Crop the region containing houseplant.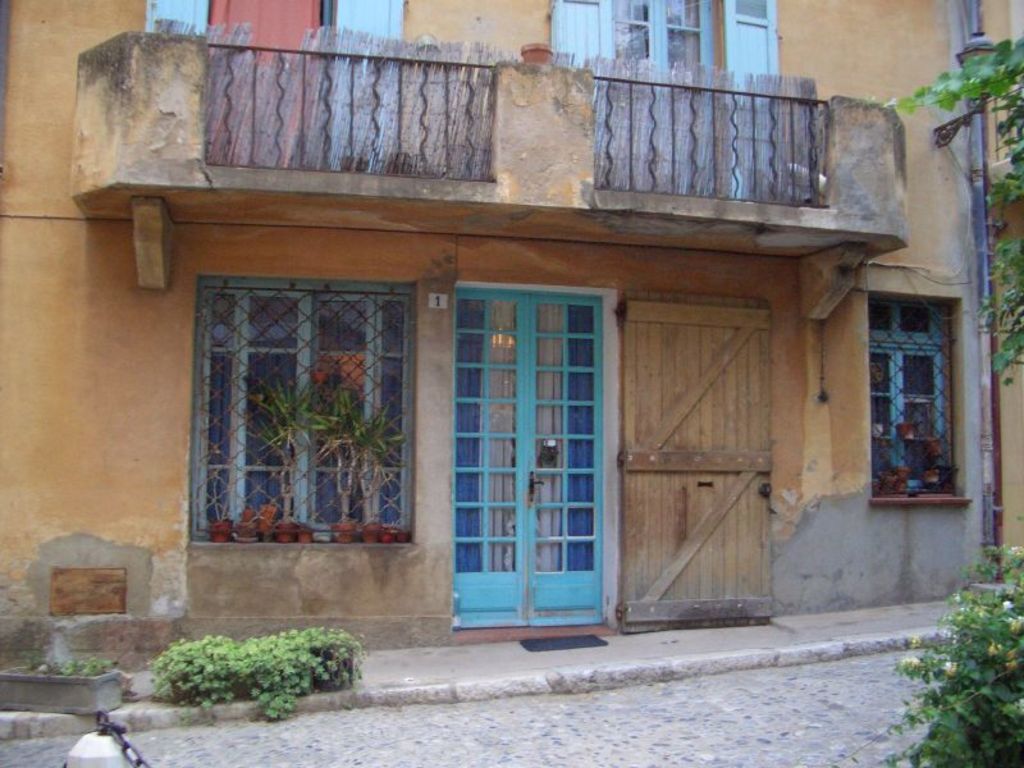
Crop region: bbox(920, 465, 945, 489).
